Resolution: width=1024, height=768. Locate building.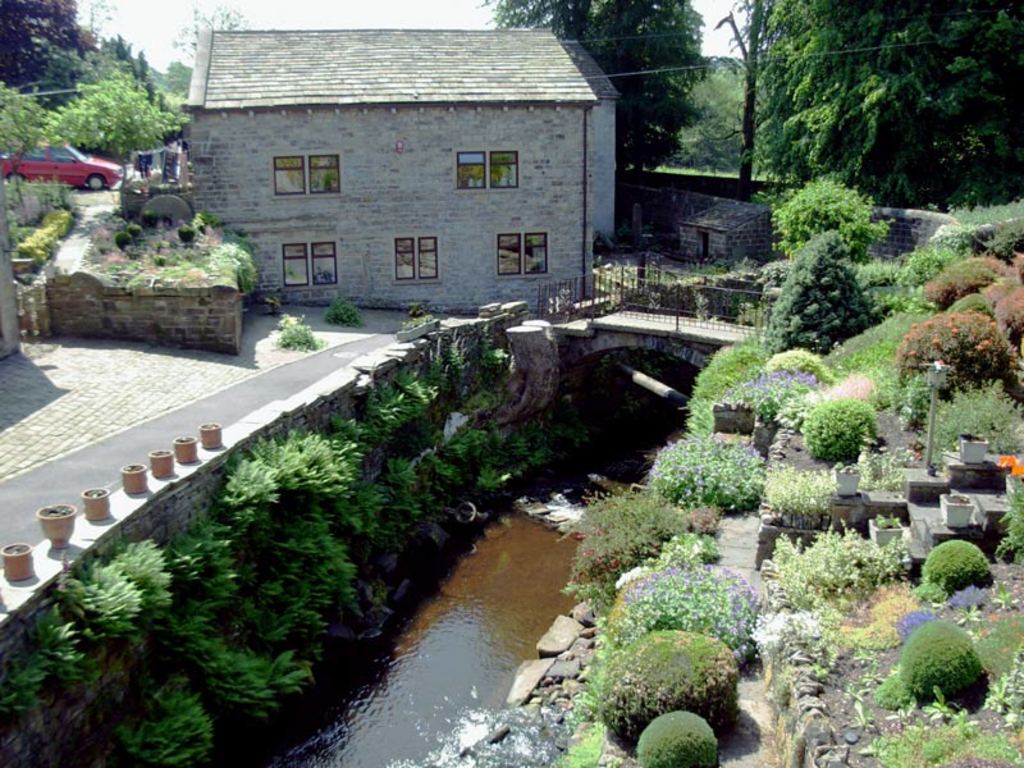
(187,36,585,303).
